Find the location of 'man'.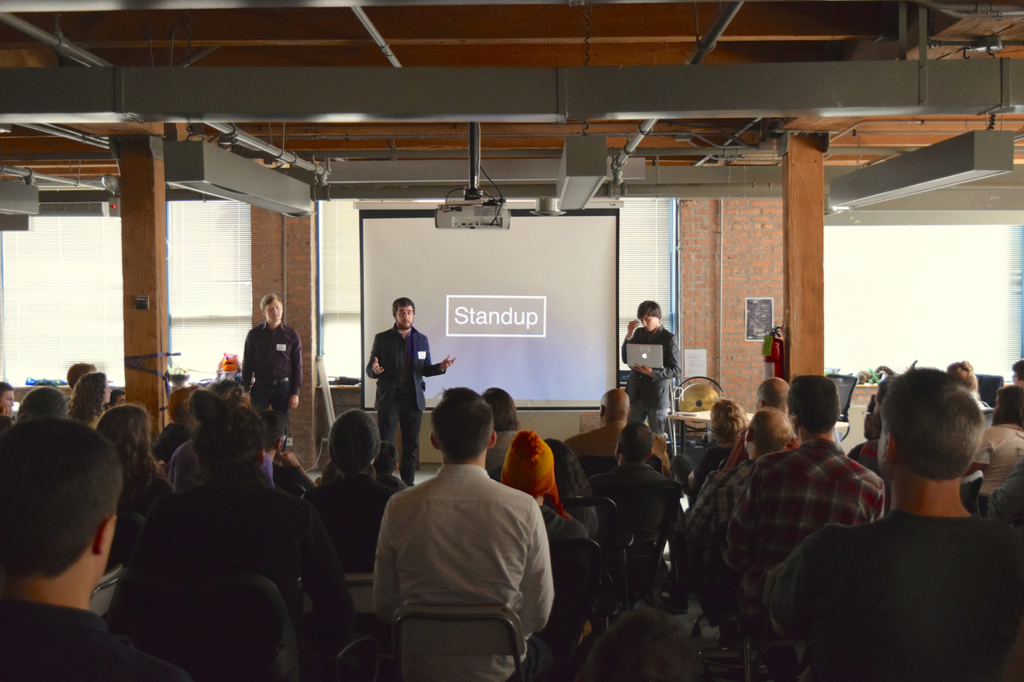
Location: pyautogui.locateOnScreen(962, 385, 1023, 511).
